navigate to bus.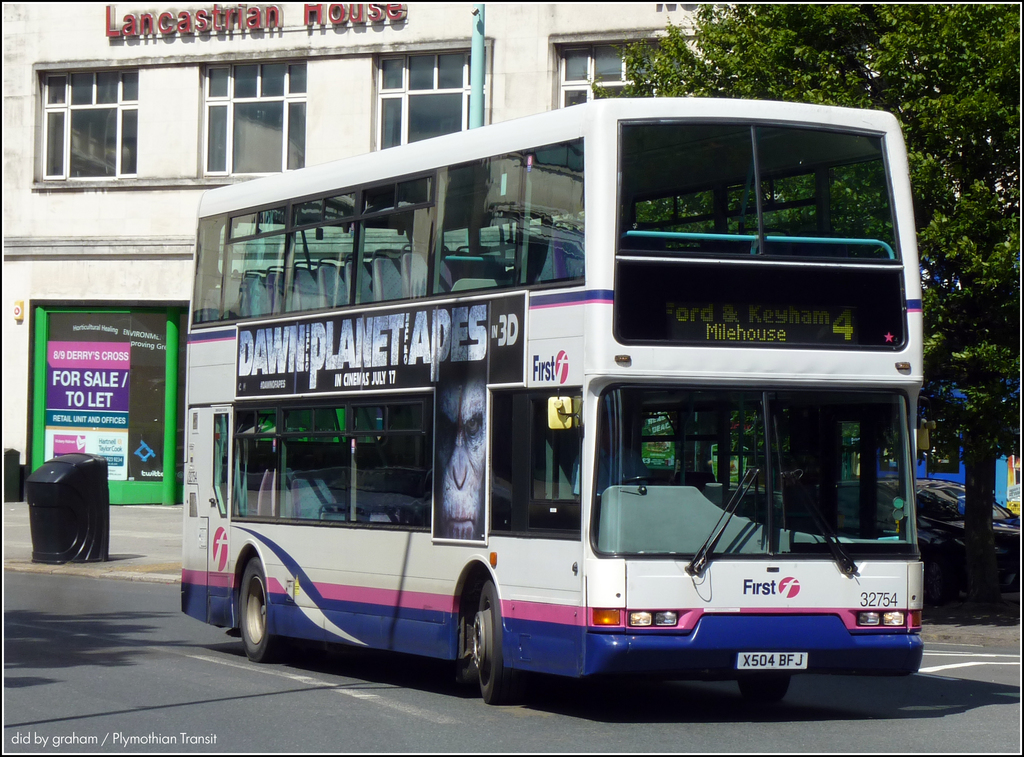
Navigation target: x1=178, y1=105, x2=941, y2=701.
